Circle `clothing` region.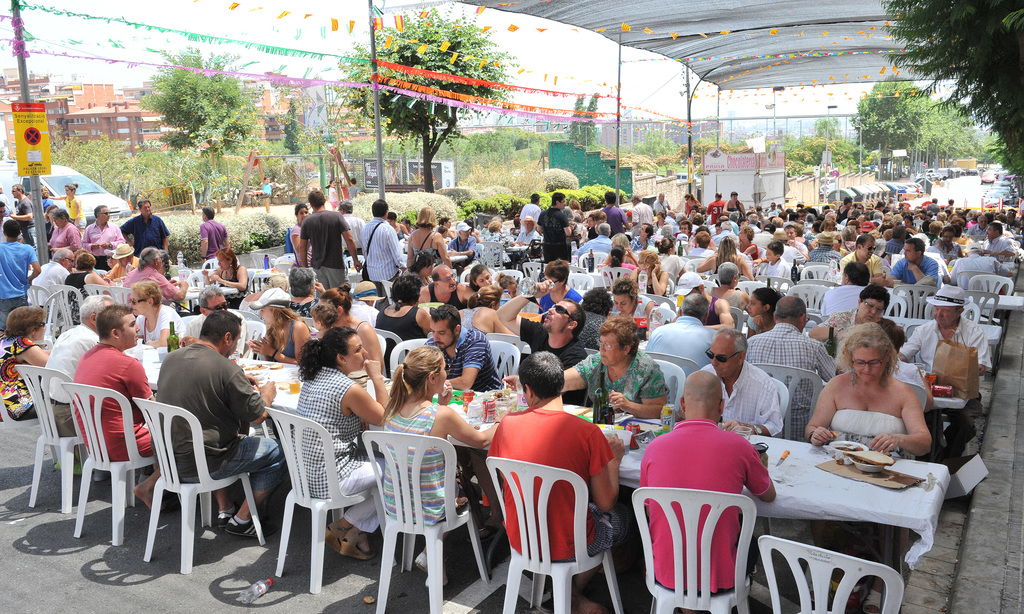
Region: bbox=(0, 241, 38, 324).
